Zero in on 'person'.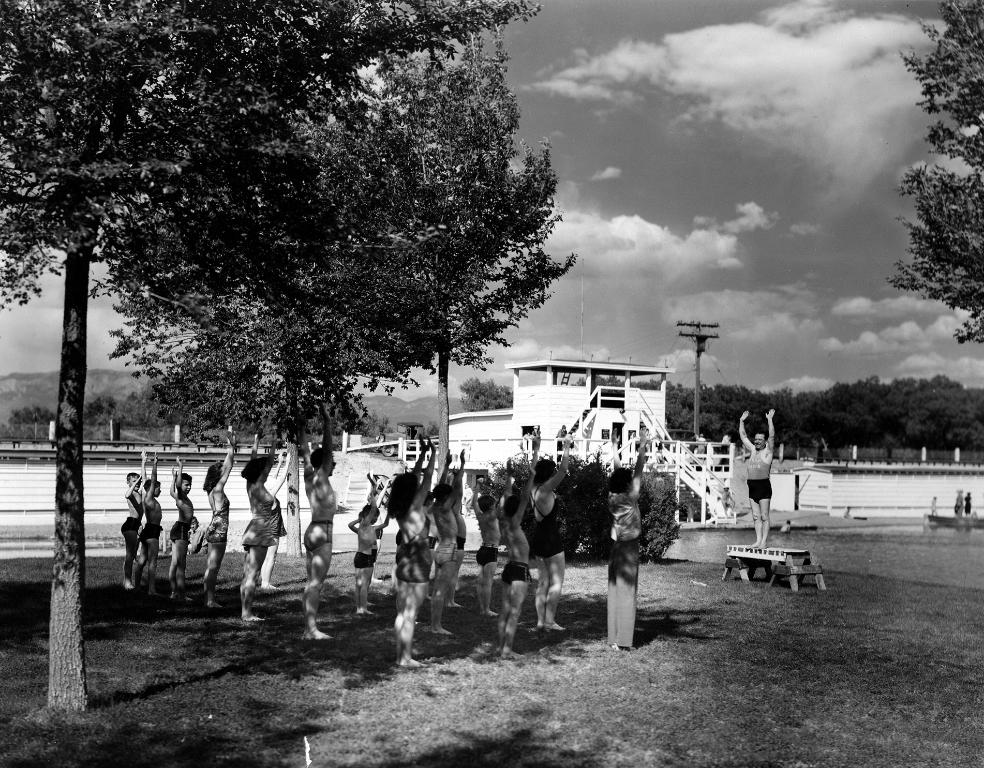
Zeroed in: <box>965,493,975,516</box>.
